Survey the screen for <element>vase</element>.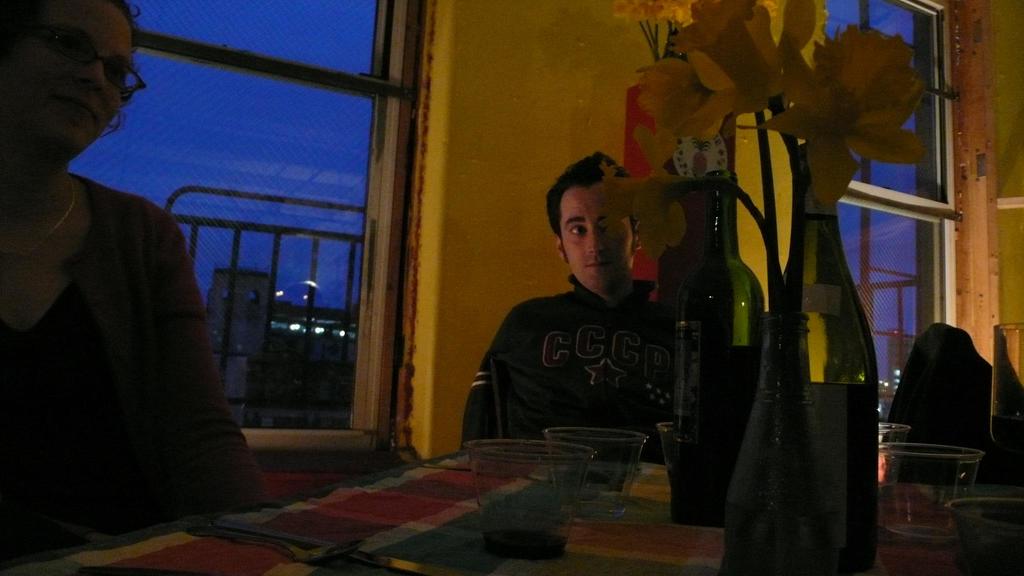
Survey found: (726, 150, 880, 575).
